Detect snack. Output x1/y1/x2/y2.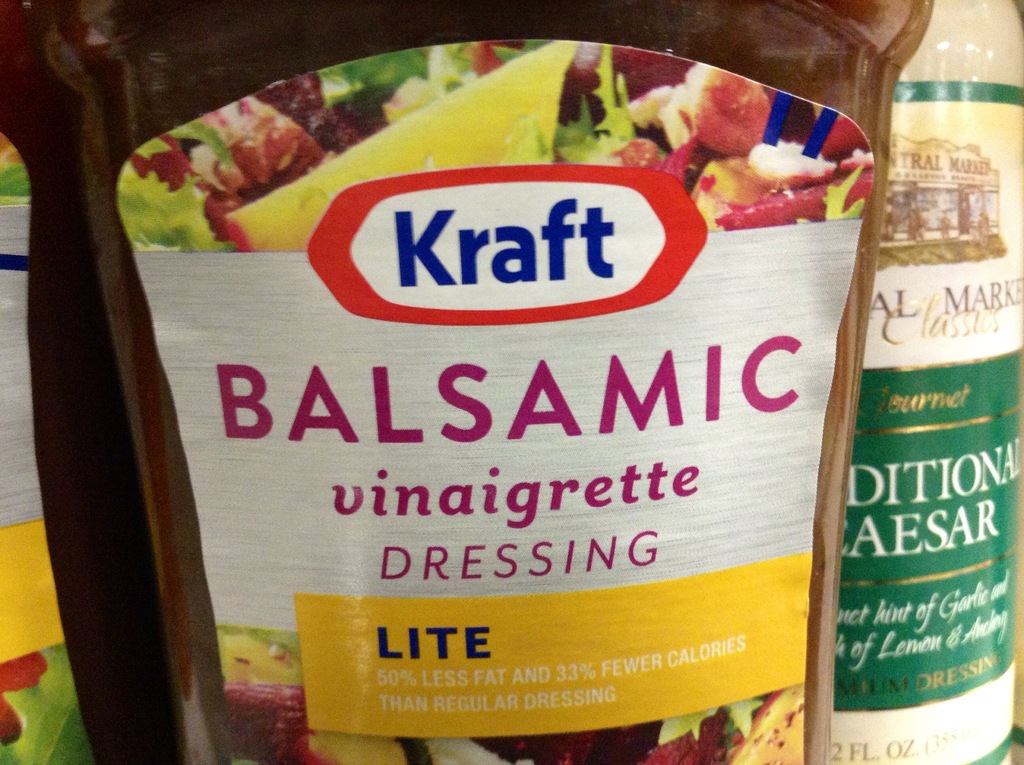
88/0/903/764.
